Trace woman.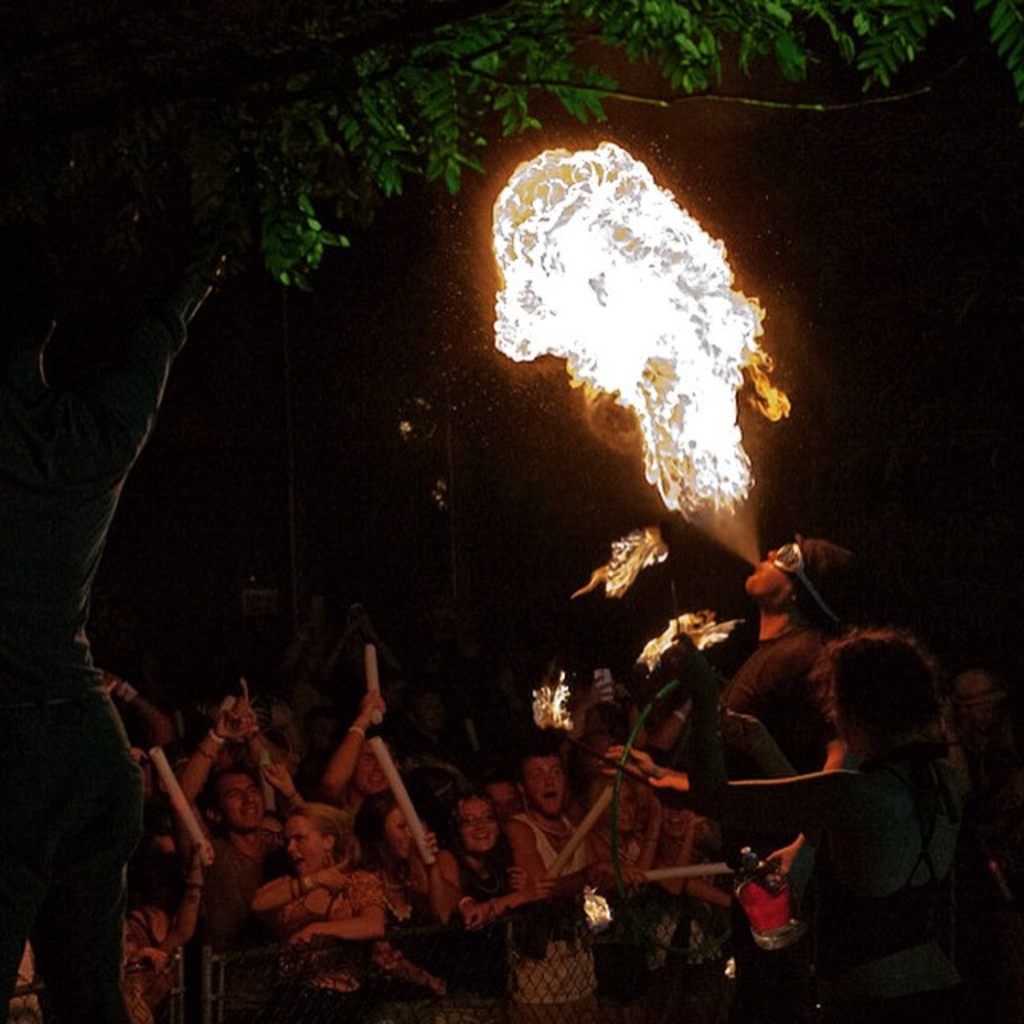
Traced to <box>437,792,504,893</box>.
